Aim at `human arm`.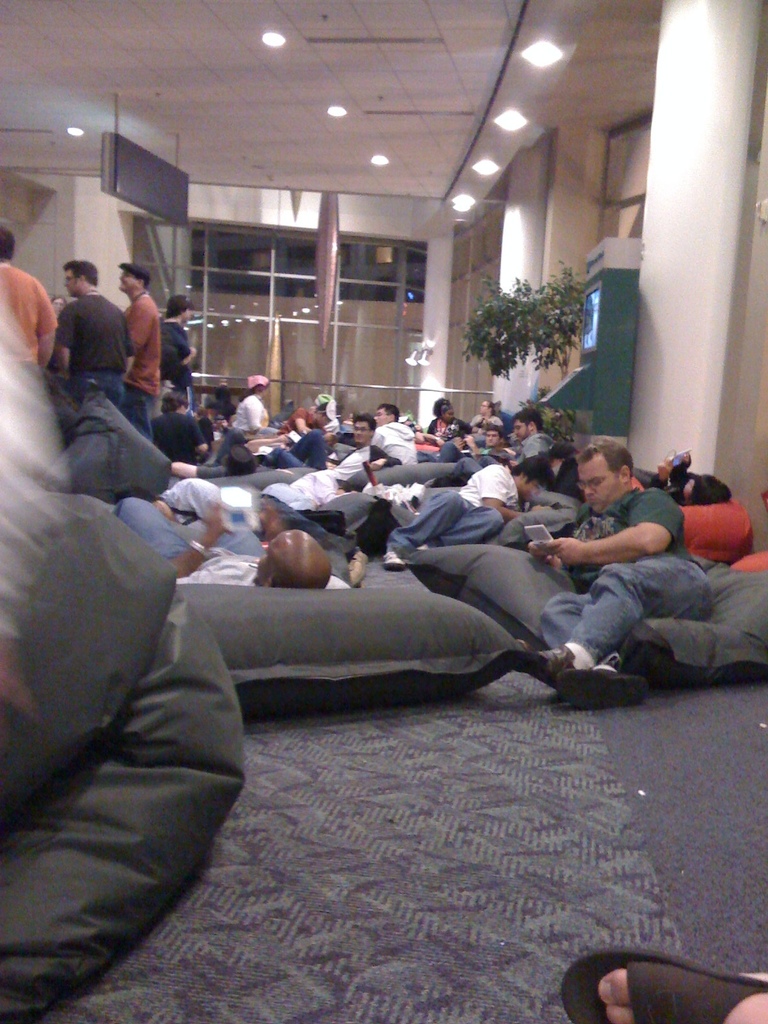
Aimed at crop(166, 494, 233, 574).
